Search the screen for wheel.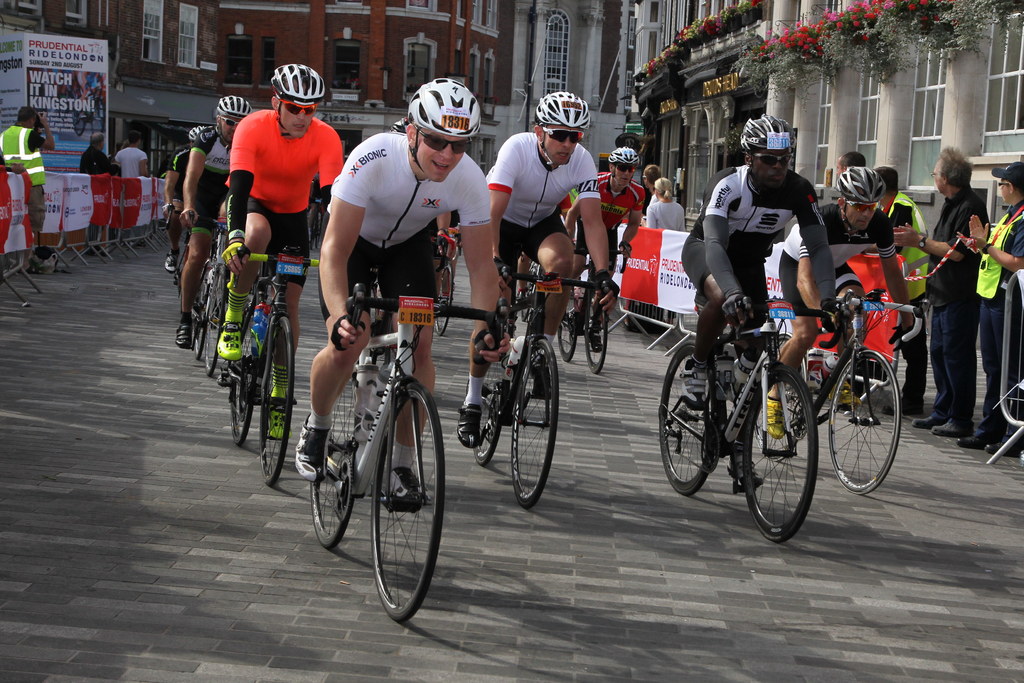
Found at (x1=740, y1=359, x2=820, y2=543).
